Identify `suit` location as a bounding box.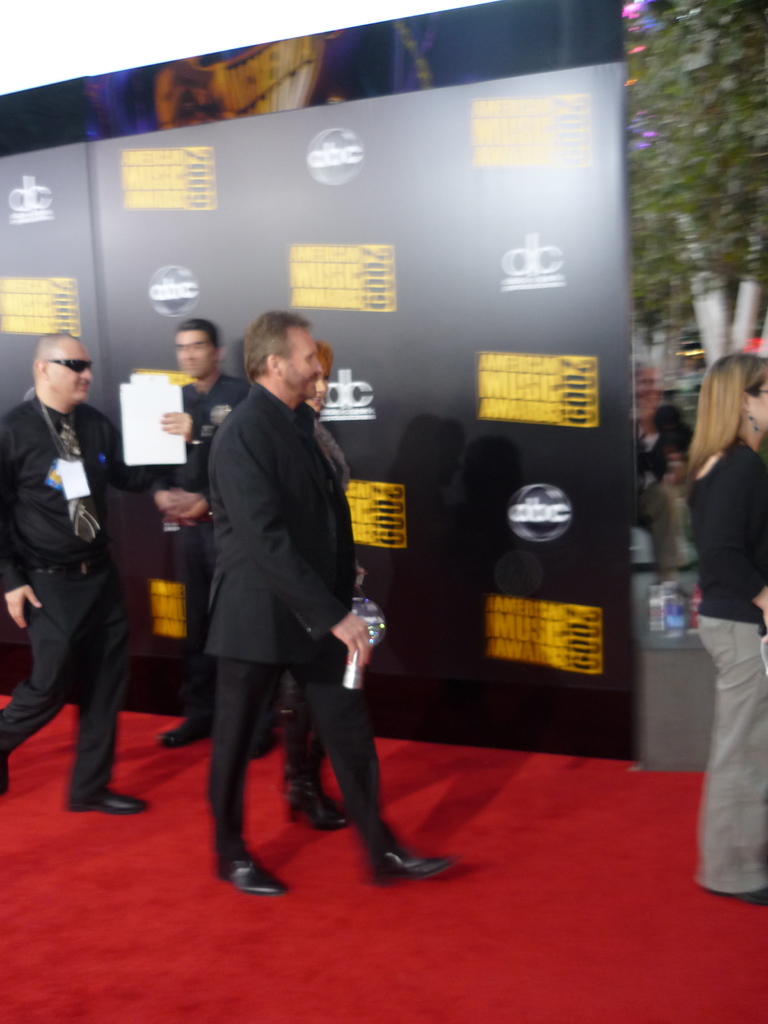
bbox=[185, 388, 425, 866].
